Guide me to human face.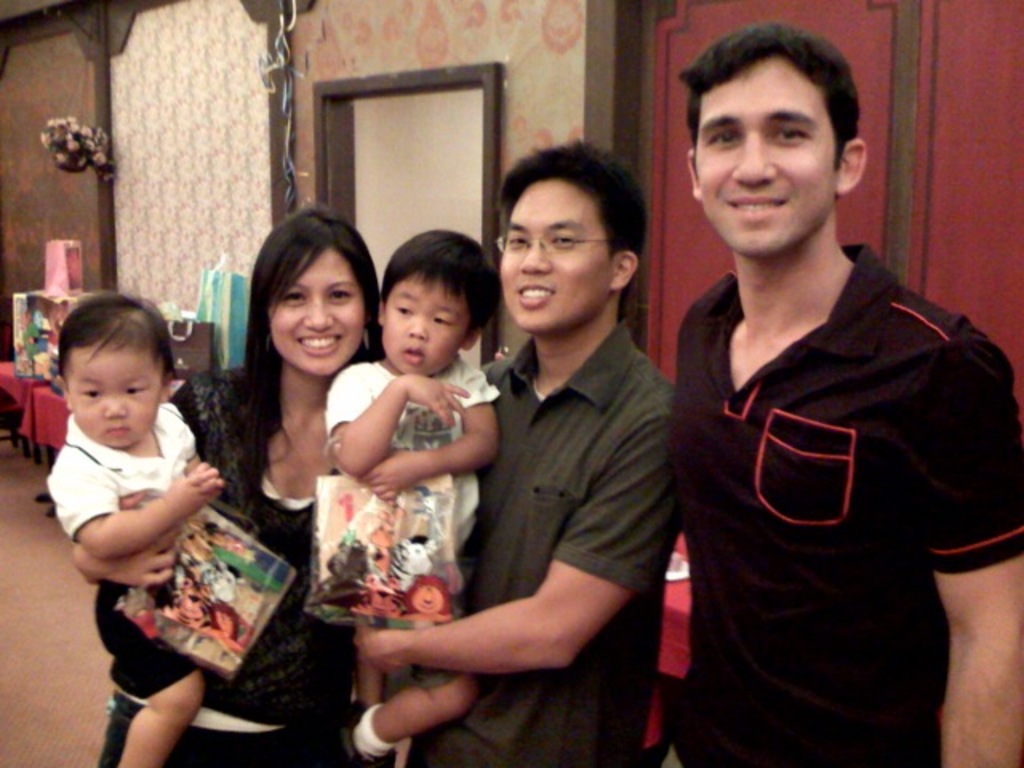
Guidance: {"x1": 690, "y1": 54, "x2": 838, "y2": 256}.
